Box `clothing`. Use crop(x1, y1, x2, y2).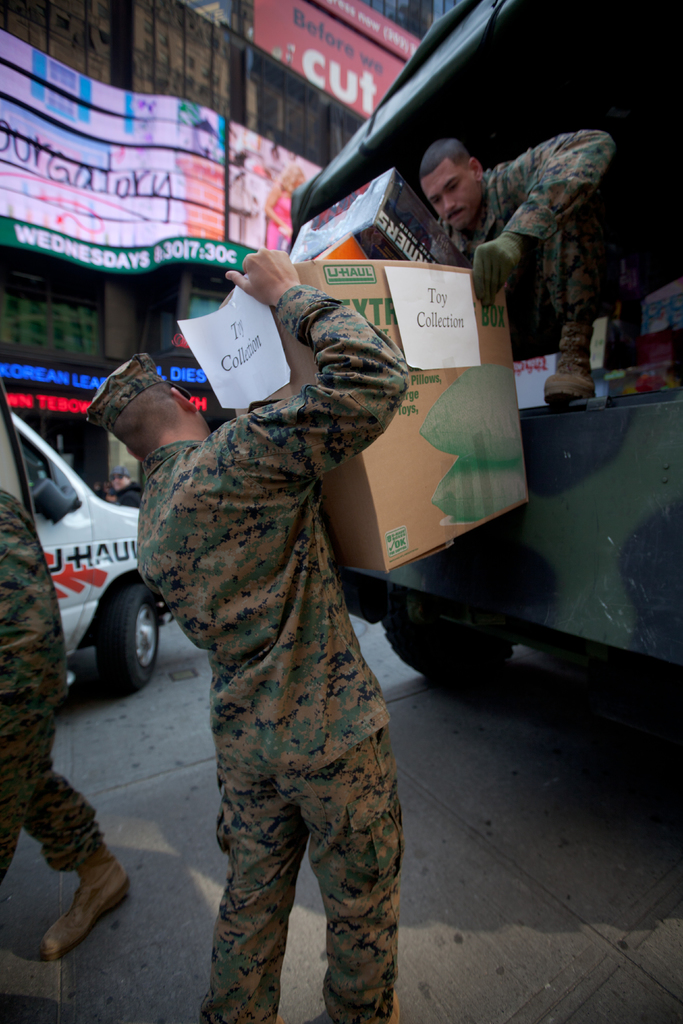
crop(0, 487, 104, 893).
